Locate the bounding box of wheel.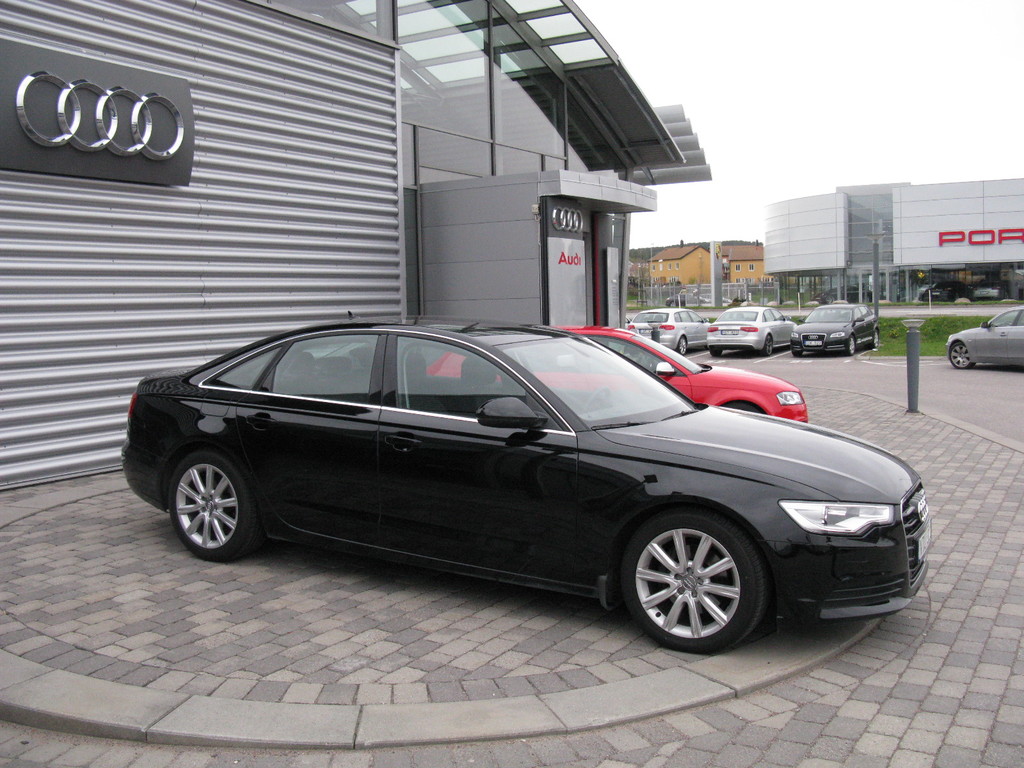
Bounding box: locate(792, 352, 803, 358).
